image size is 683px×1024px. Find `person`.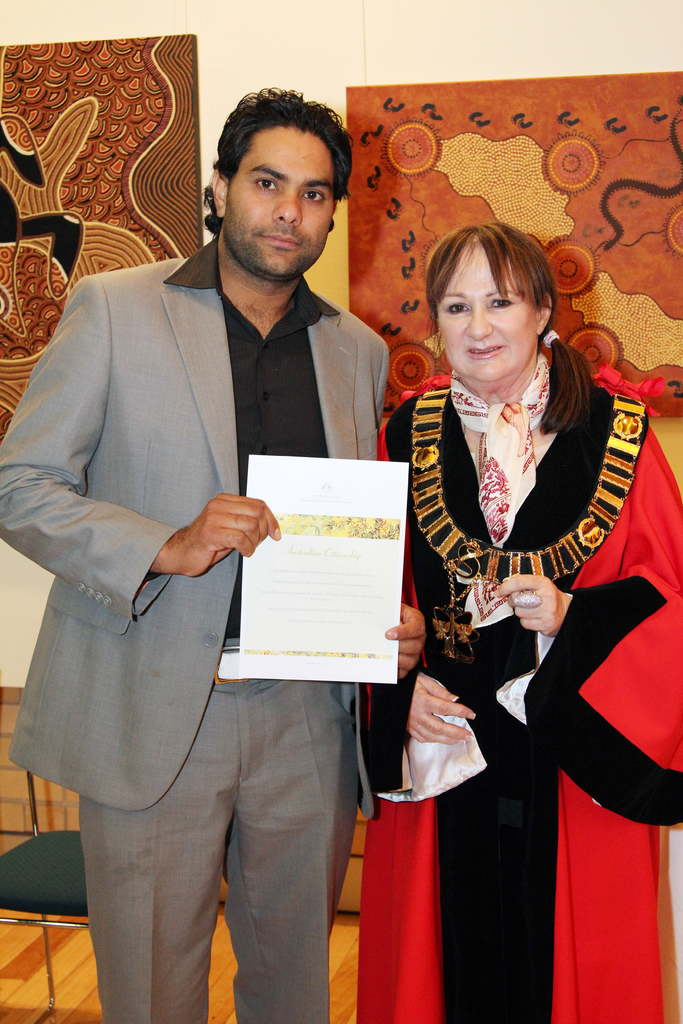
(396, 206, 656, 985).
